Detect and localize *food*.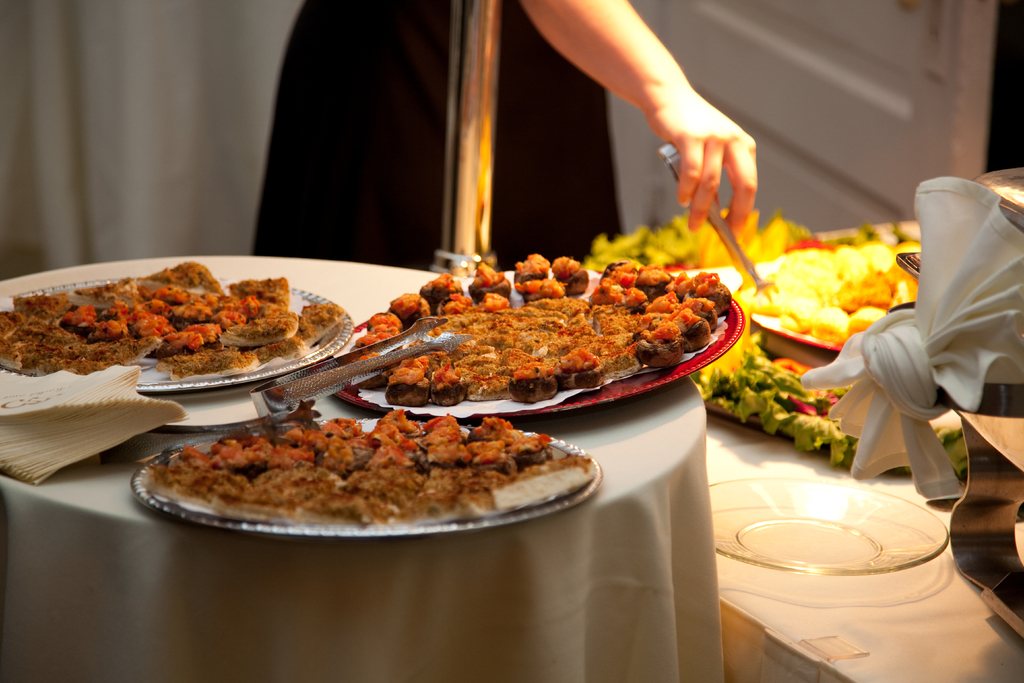
Localized at x1=356, y1=249, x2=740, y2=398.
